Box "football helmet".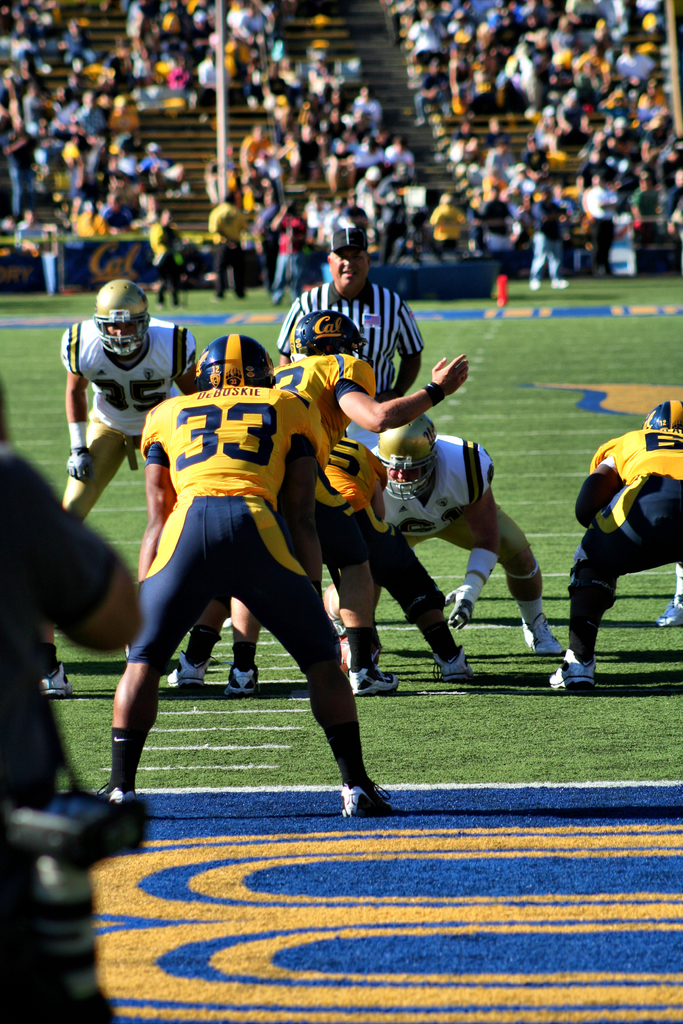
(644, 401, 682, 443).
